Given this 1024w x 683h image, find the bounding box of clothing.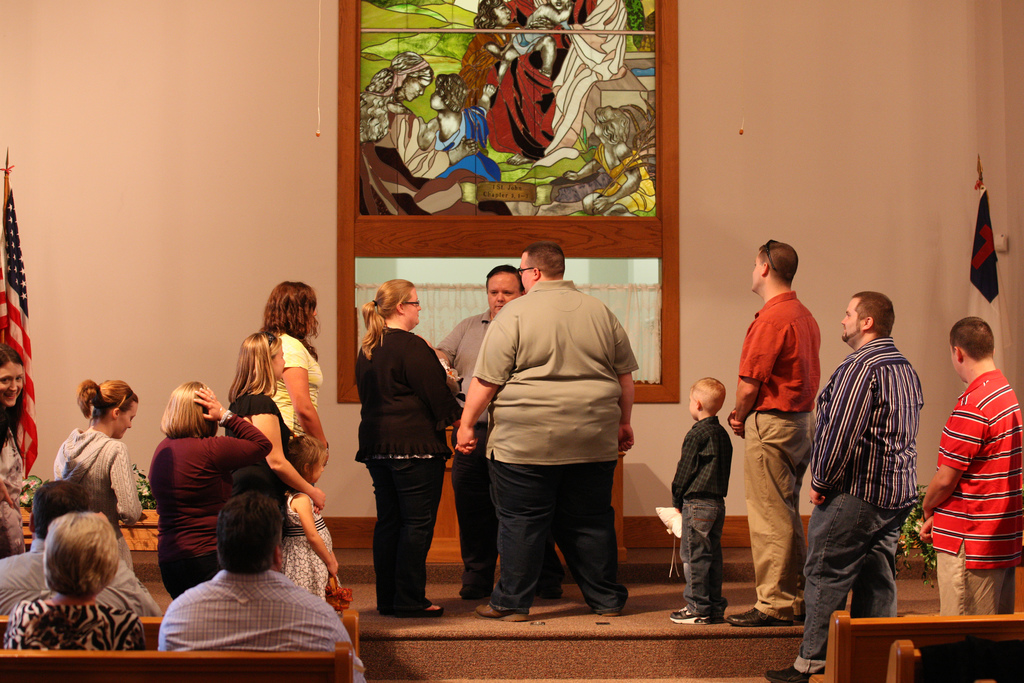
(x1=929, y1=350, x2=1019, y2=605).
